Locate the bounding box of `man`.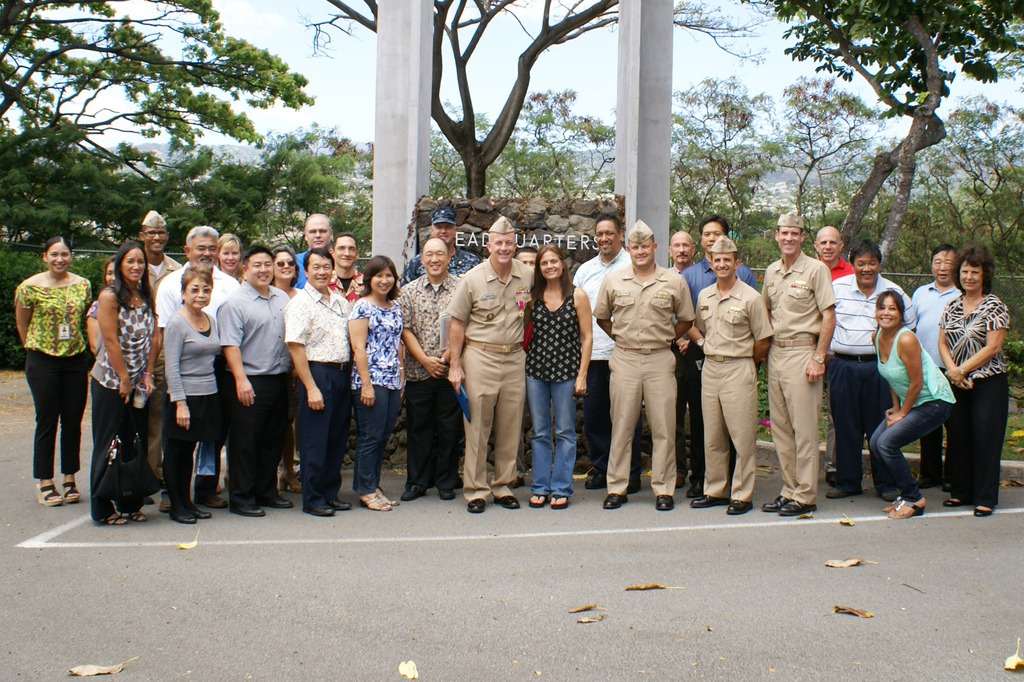
Bounding box: (x1=680, y1=216, x2=762, y2=501).
